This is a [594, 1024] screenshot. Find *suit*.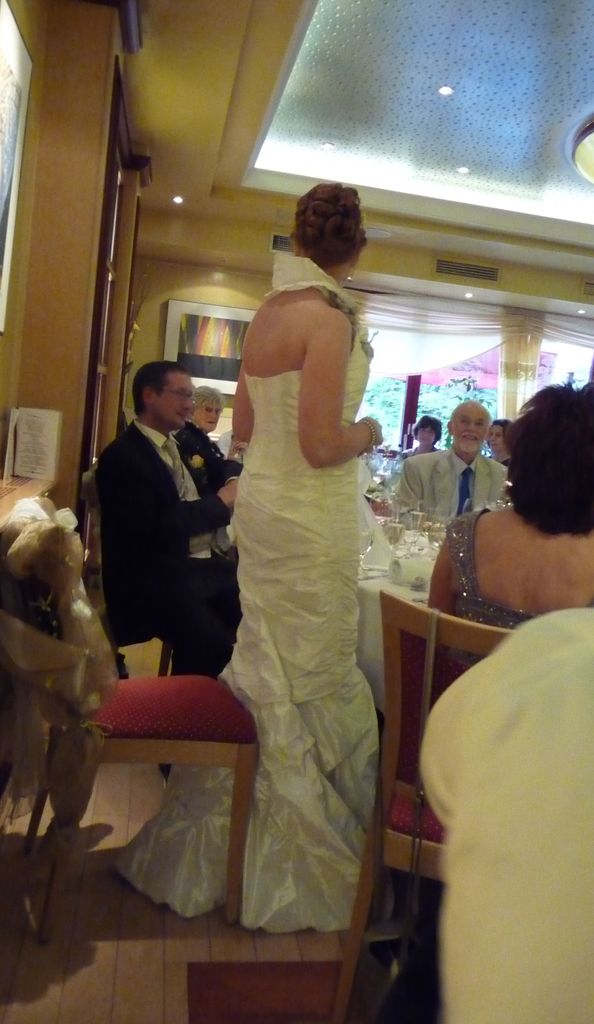
Bounding box: 94, 422, 232, 678.
